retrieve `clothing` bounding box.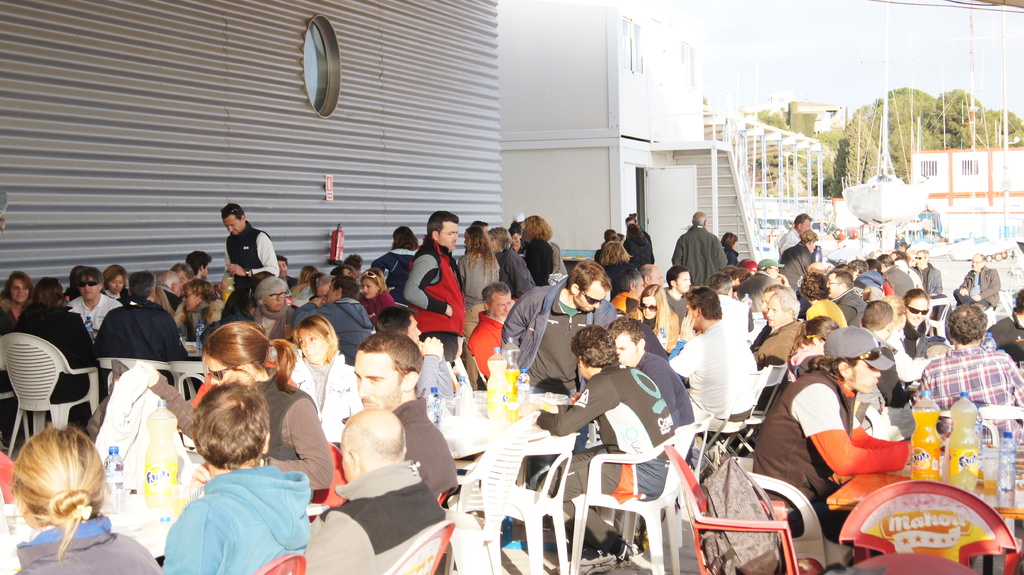
Bounding box: (639,347,694,428).
